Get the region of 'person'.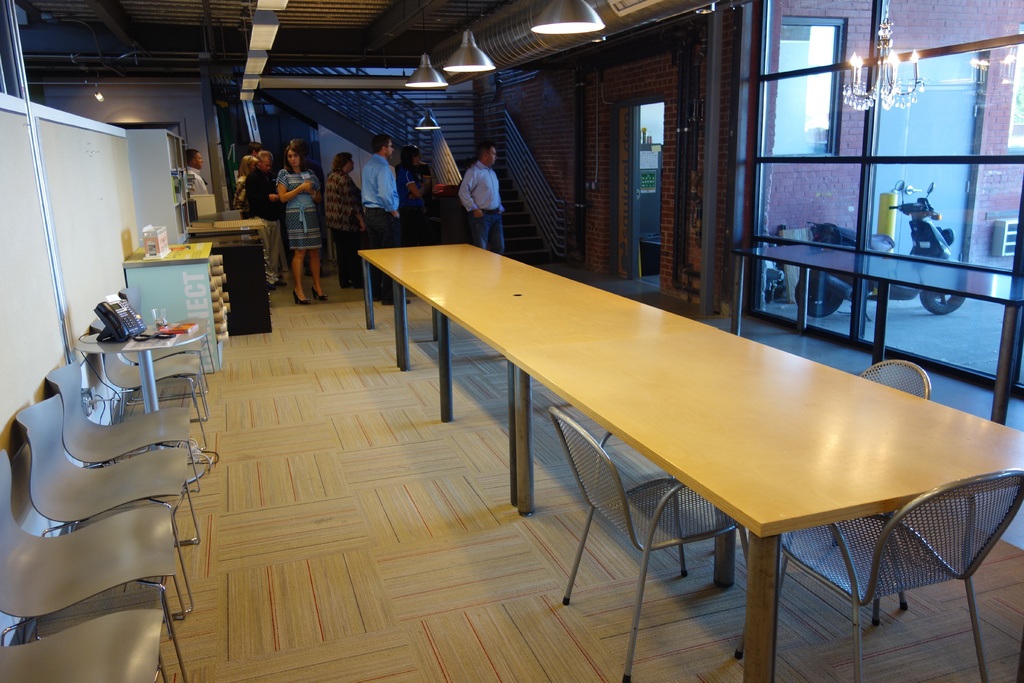
(186, 138, 211, 225).
